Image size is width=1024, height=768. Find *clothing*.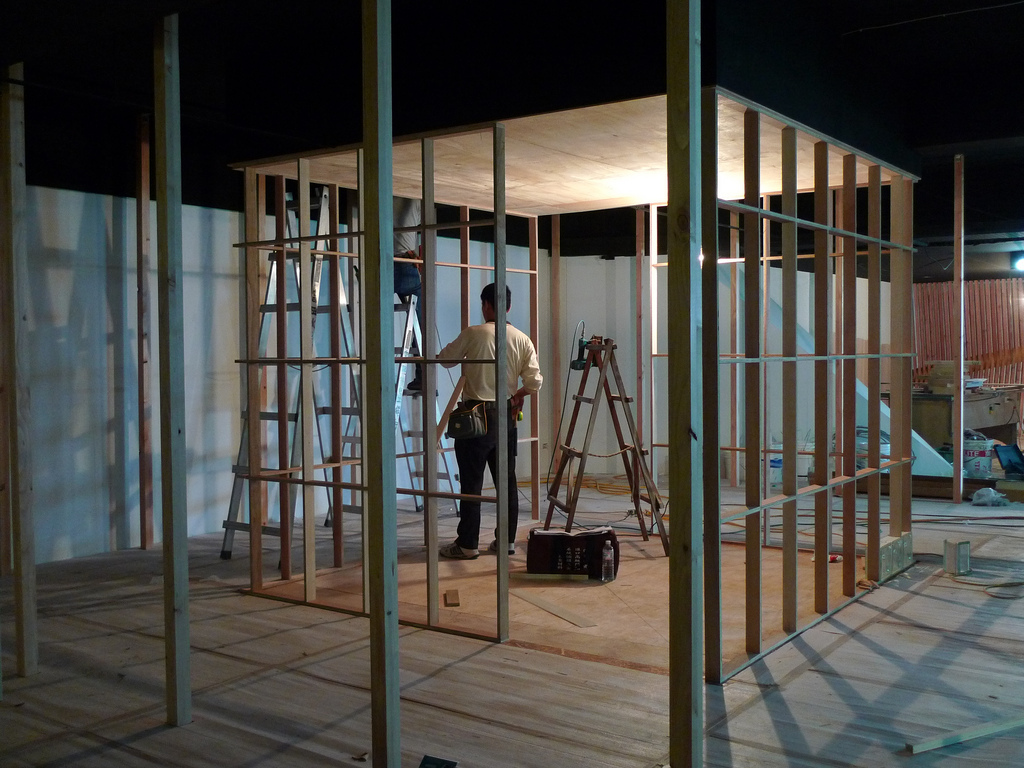
BBox(393, 197, 423, 387).
